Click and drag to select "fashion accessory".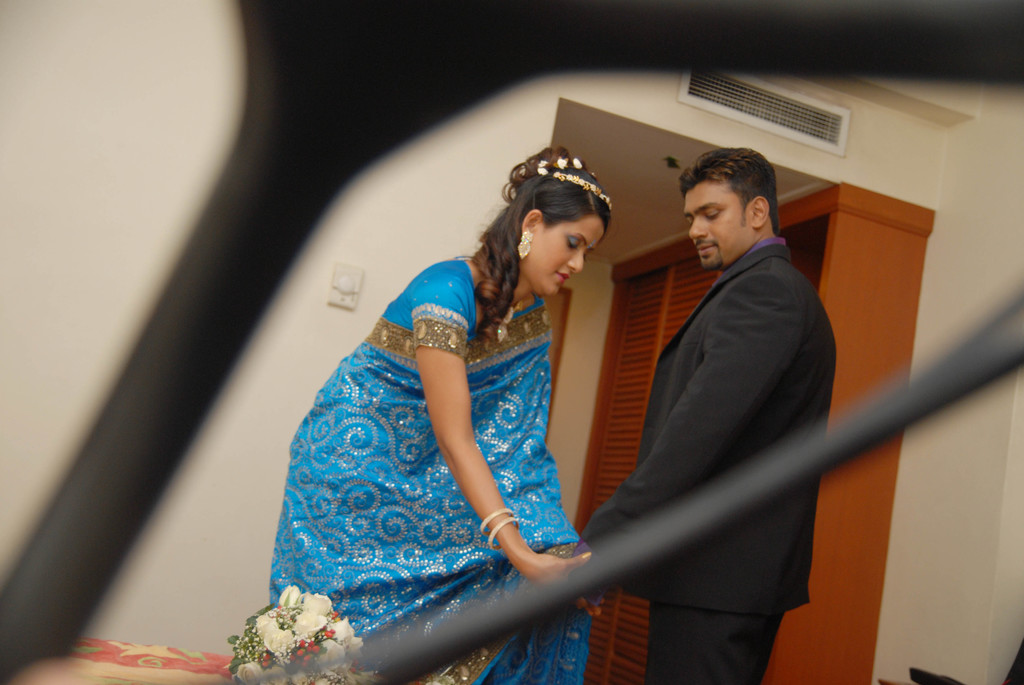
Selection: rect(476, 507, 516, 539).
